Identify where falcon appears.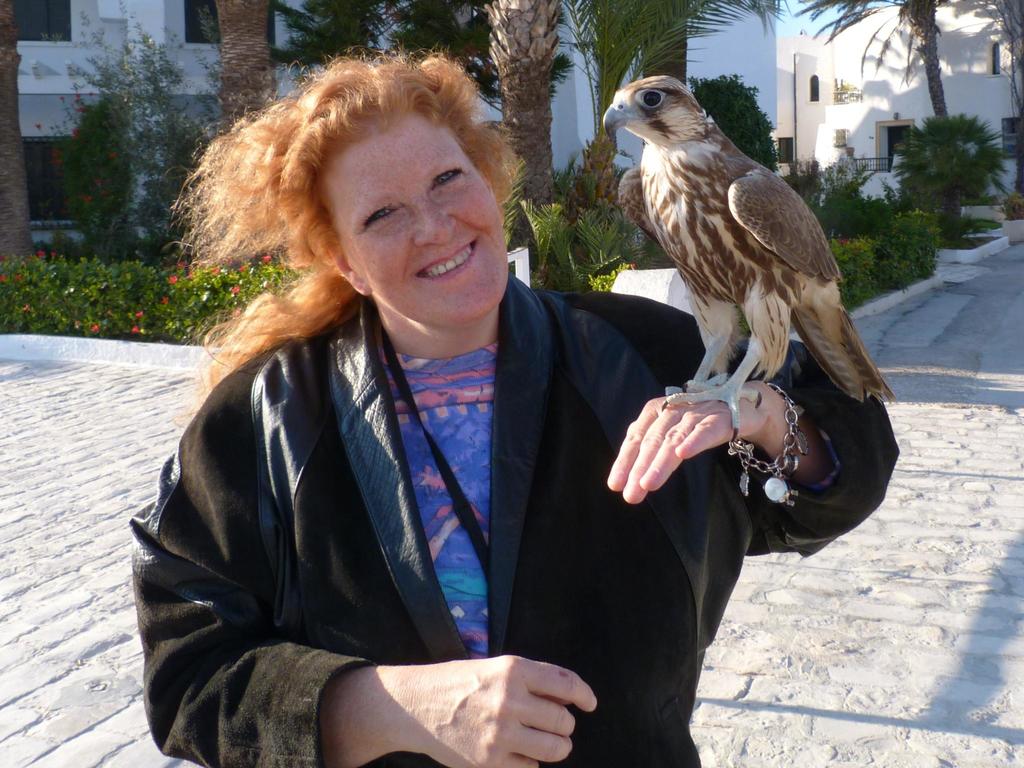
Appears at locate(598, 70, 895, 442).
